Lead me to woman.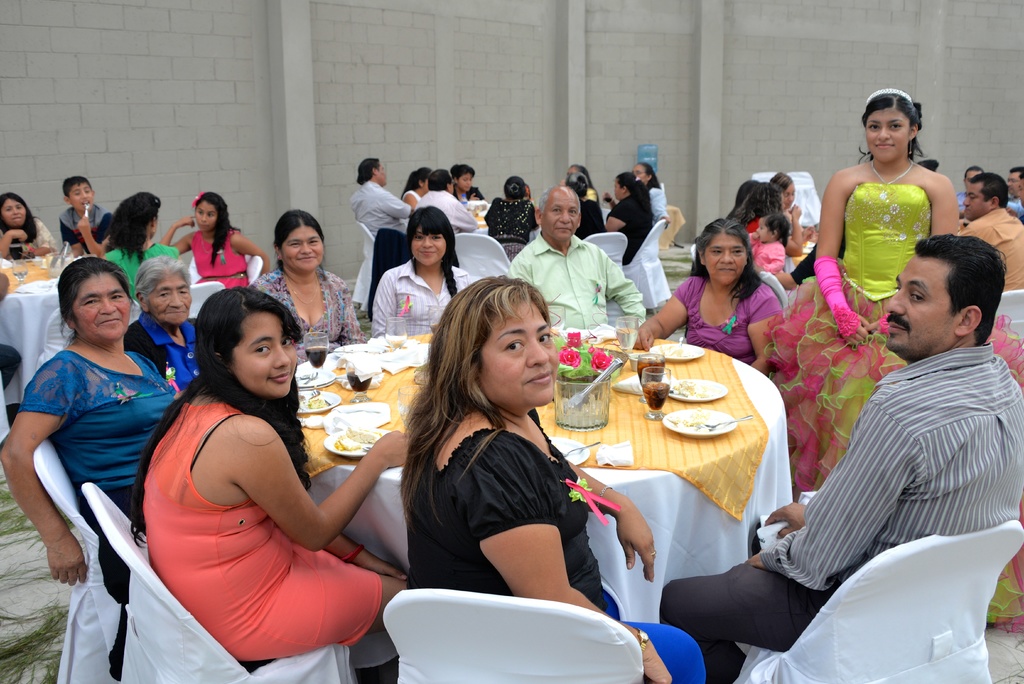
Lead to 124,256,200,393.
